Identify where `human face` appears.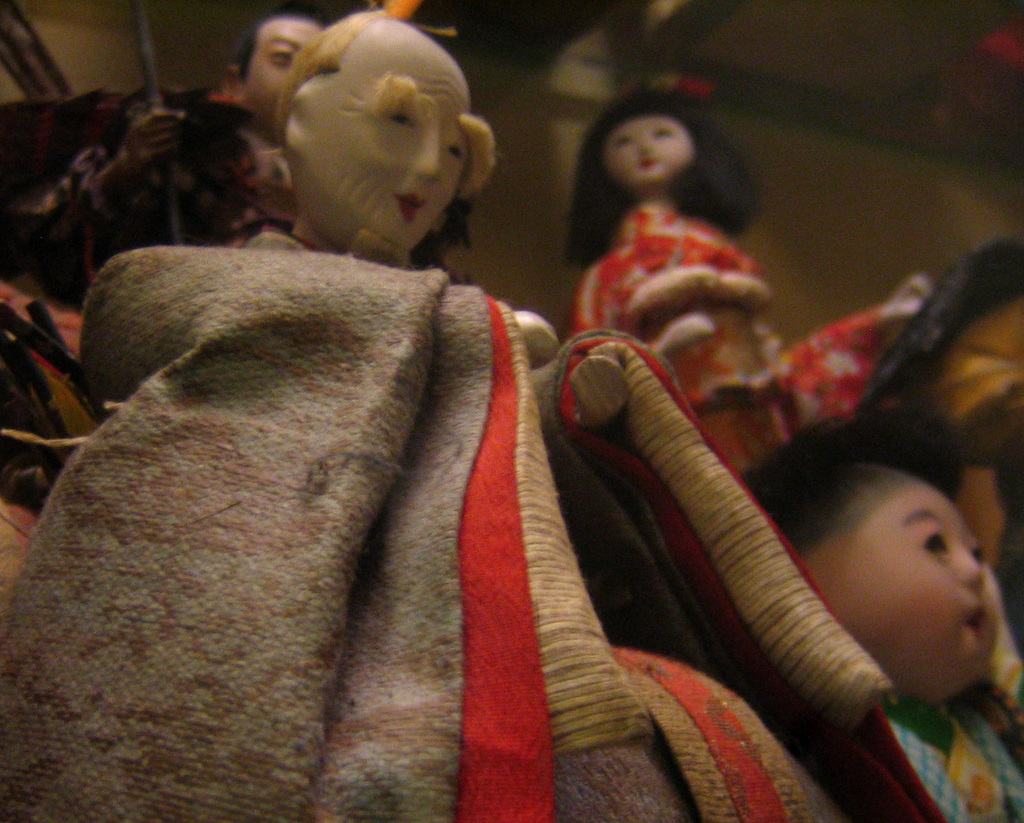
Appears at (310,34,501,256).
